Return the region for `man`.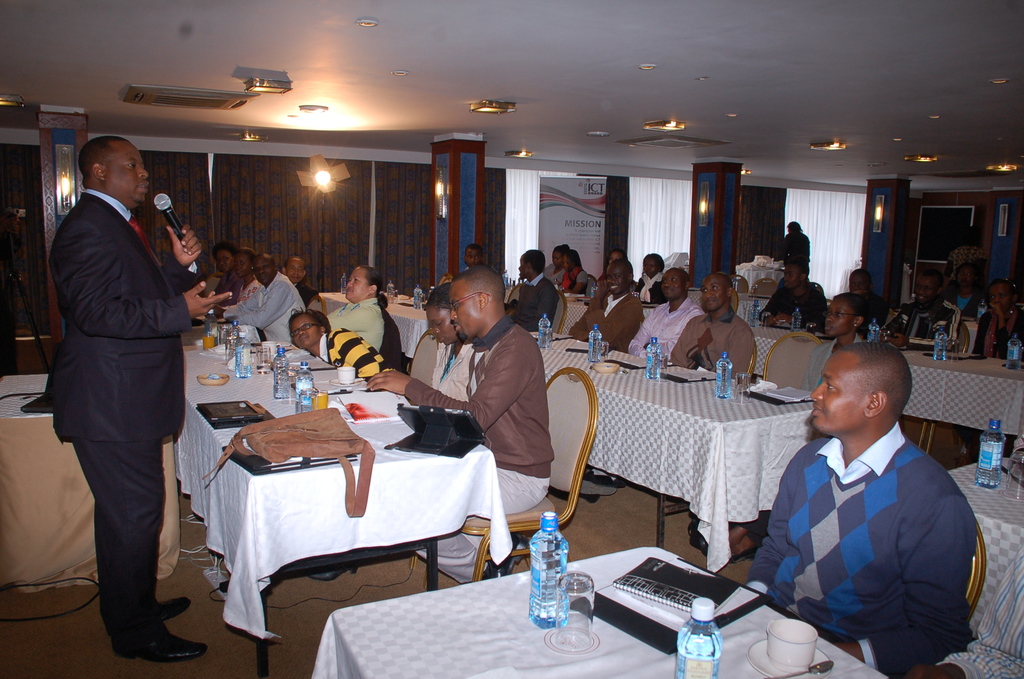
bbox=[661, 272, 757, 382].
